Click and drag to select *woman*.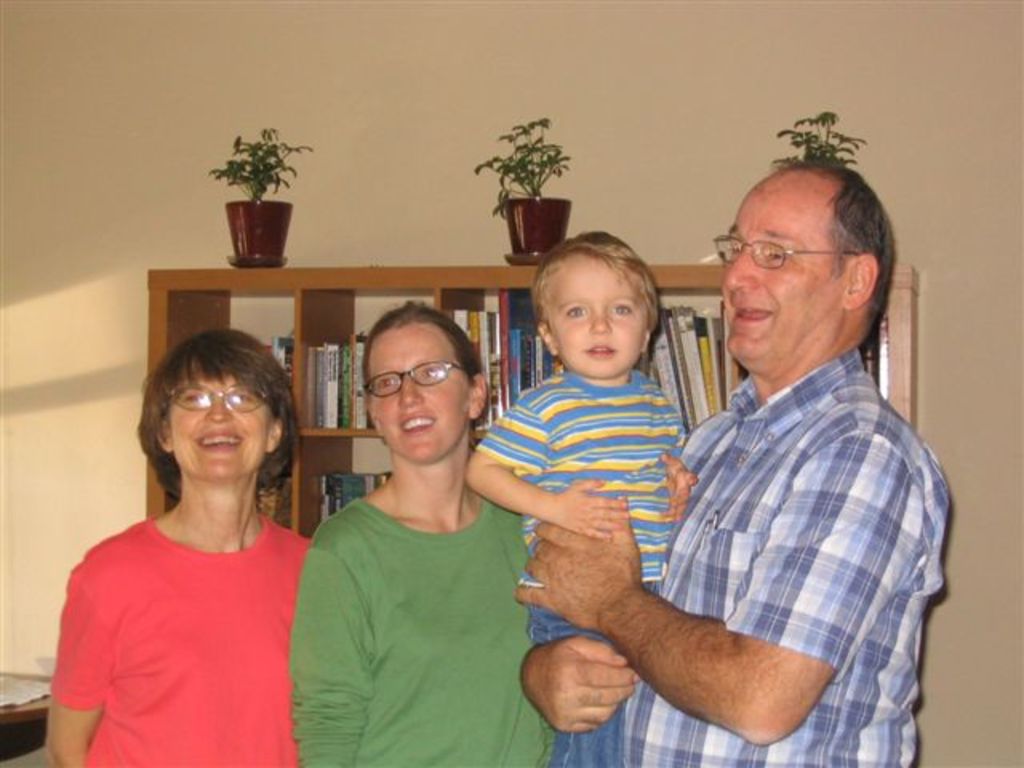
Selection: (42,328,310,766).
